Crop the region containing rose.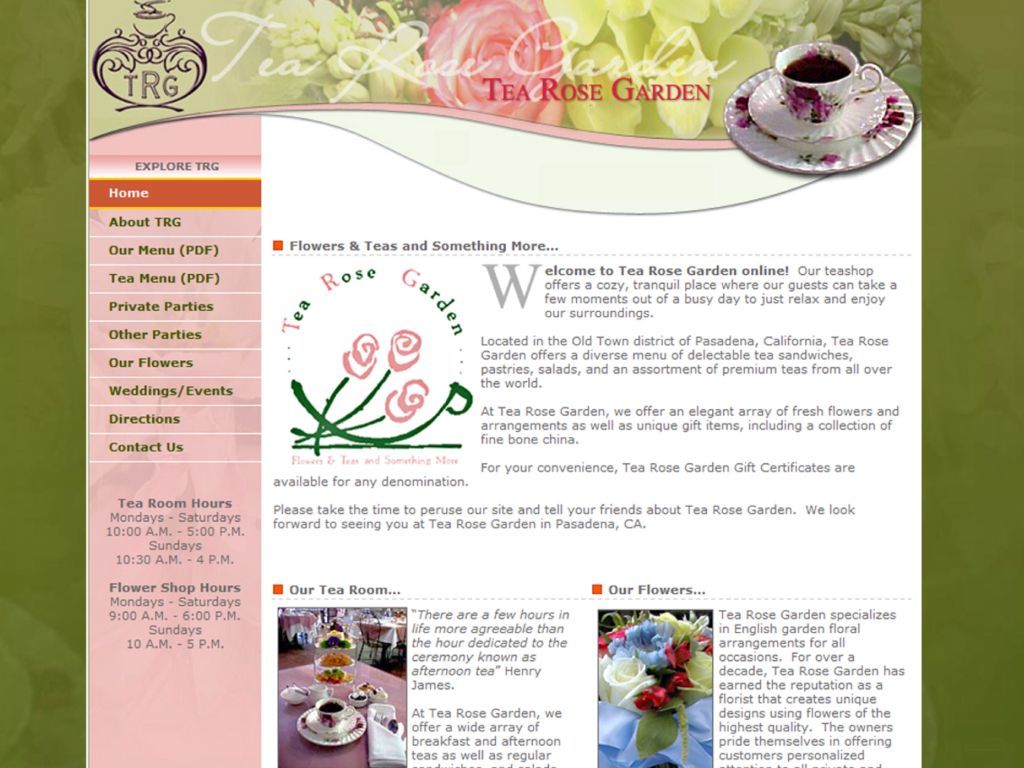
Crop region: [x1=594, y1=653, x2=659, y2=709].
